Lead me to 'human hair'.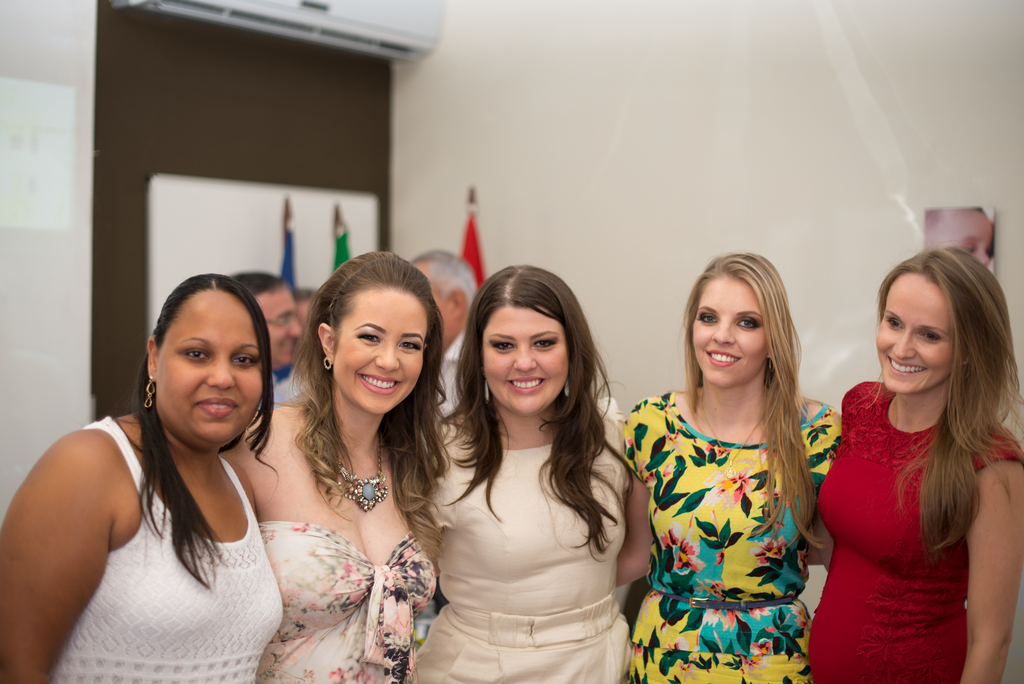
Lead to BBox(438, 269, 623, 589).
